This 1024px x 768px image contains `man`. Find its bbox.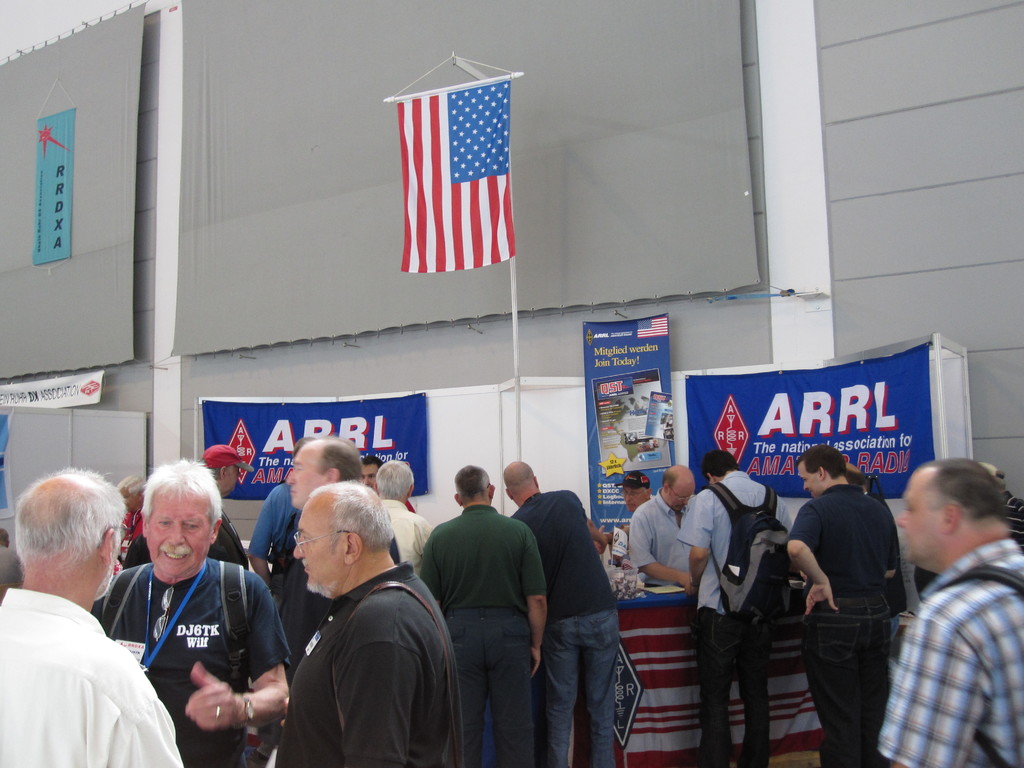
{"left": 190, "top": 439, "right": 255, "bottom": 559}.
